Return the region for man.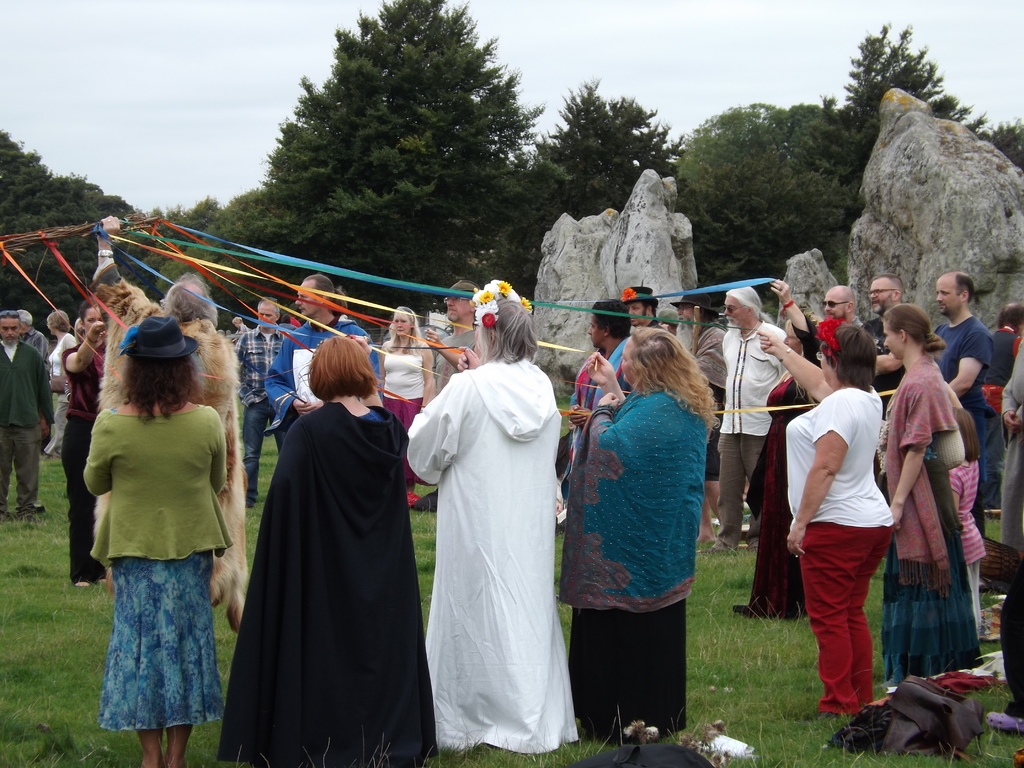
Rect(708, 286, 781, 554).
